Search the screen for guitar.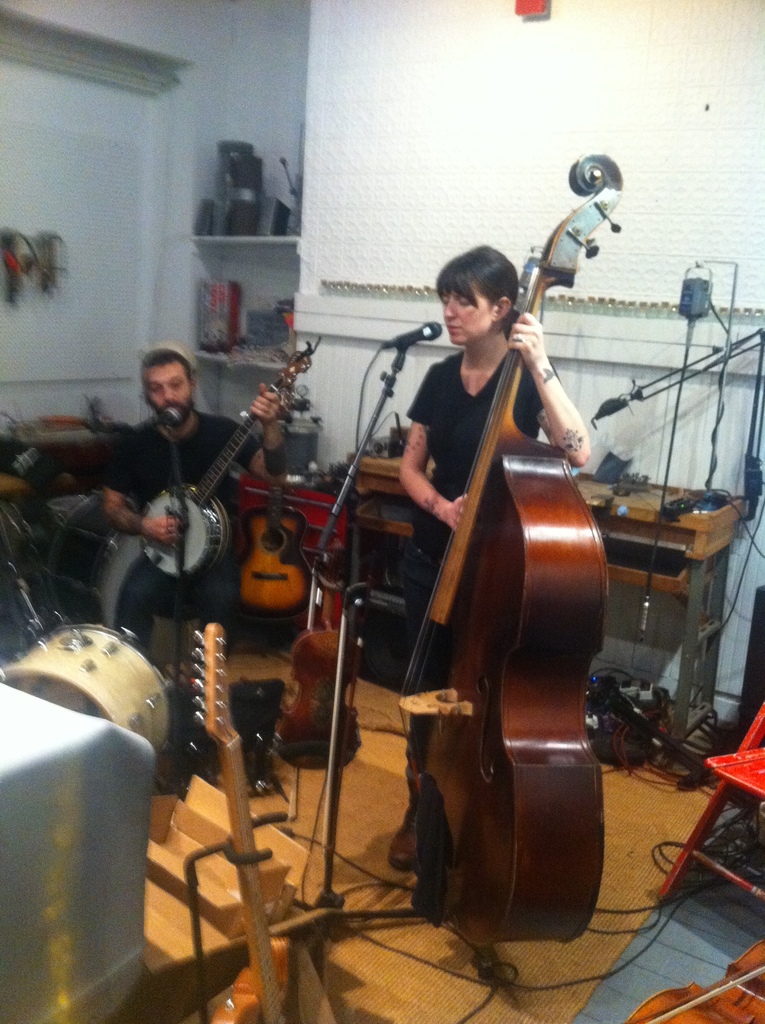
Found at 188, 620, 337, 1023.
